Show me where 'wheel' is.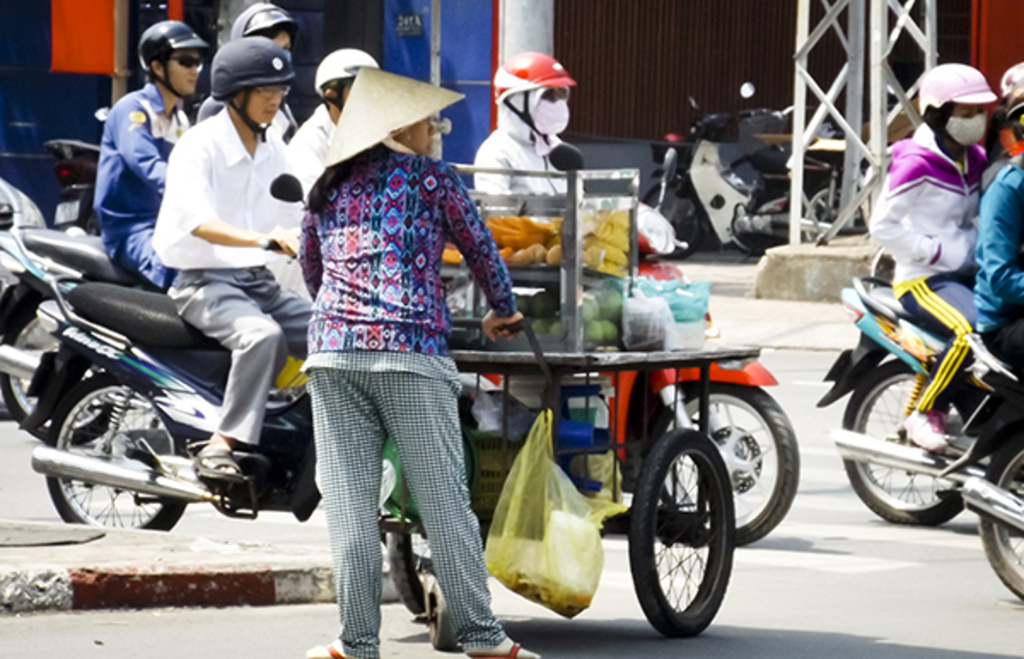
'wheel' is at rect(427, 586, 461, 656).
